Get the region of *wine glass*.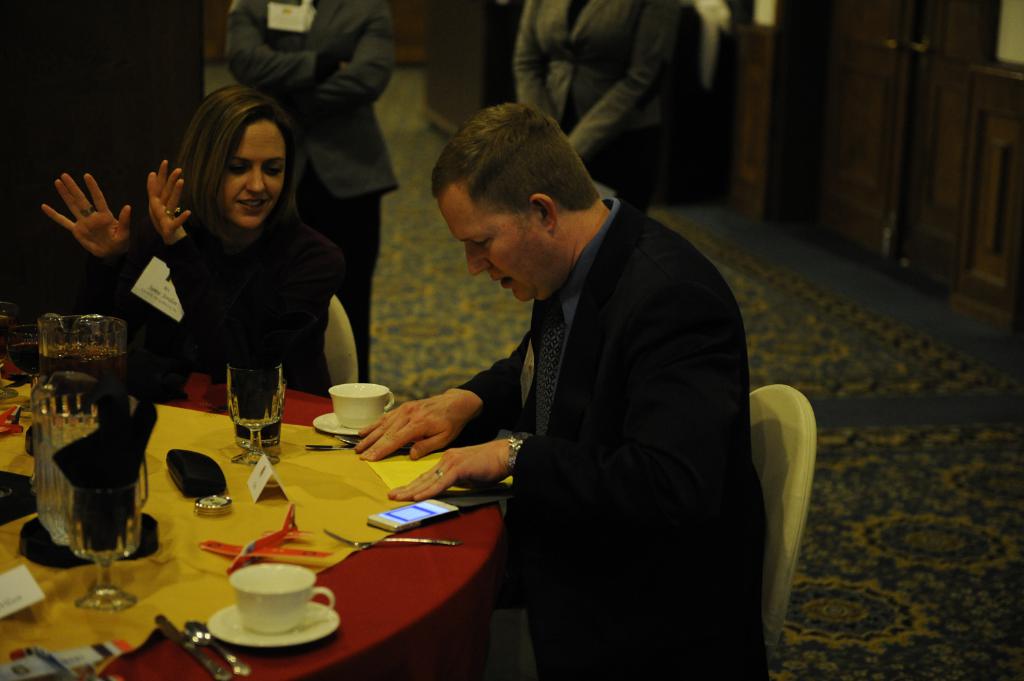
rect(227, 356, 284, 463).
